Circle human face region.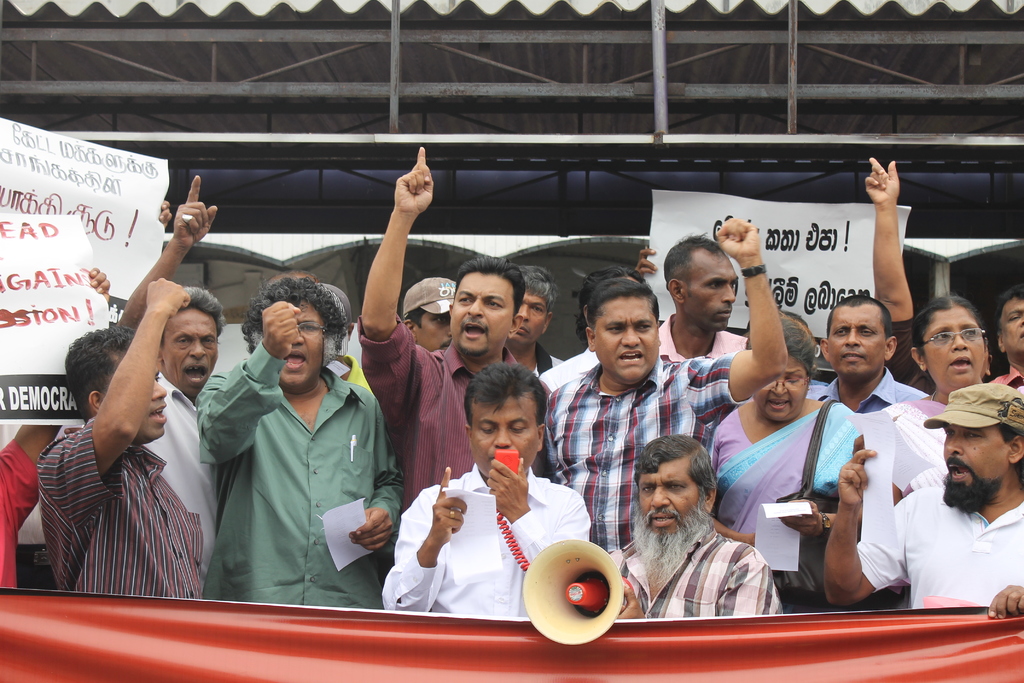
Region: x1=639, y1=464, x2=704, y2=544.
